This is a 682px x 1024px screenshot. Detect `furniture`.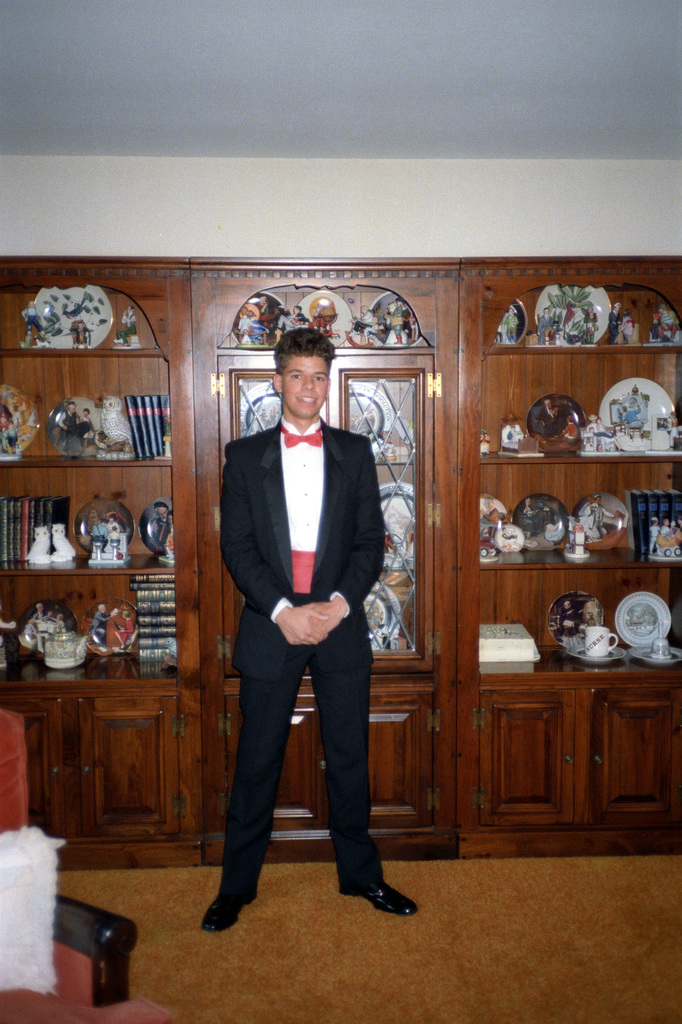
x1=0 y1=254 x2=681 y2=858.
